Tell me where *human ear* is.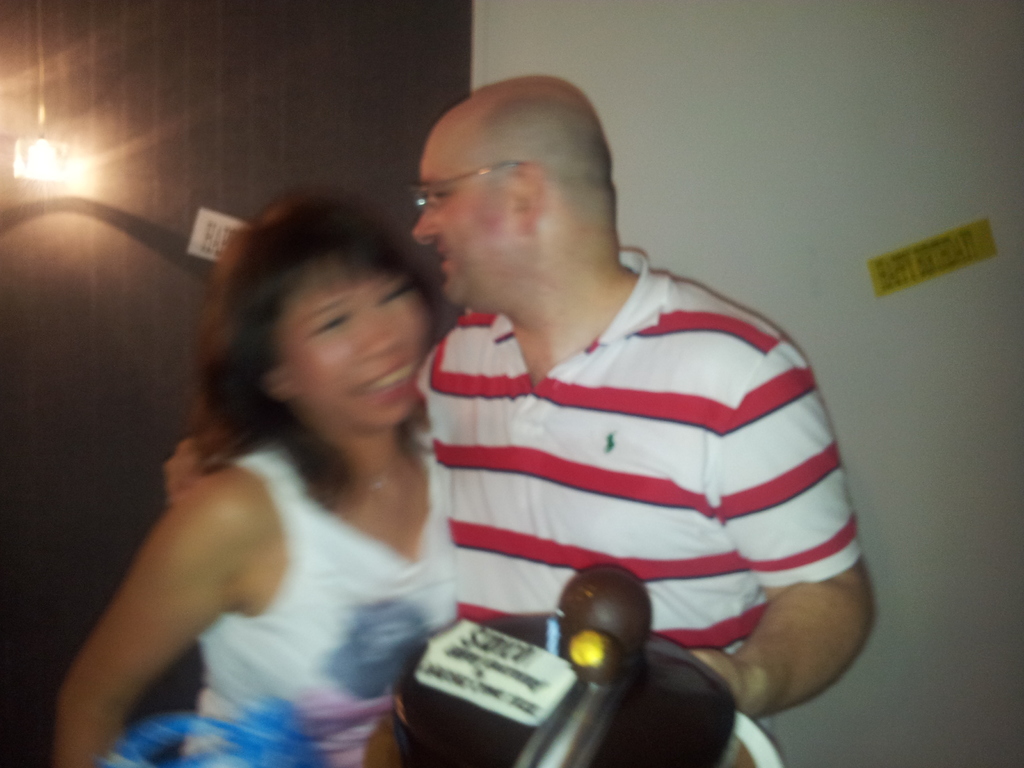
*human ear* is at x1=515, y1=166, x2=542, y2=228.
